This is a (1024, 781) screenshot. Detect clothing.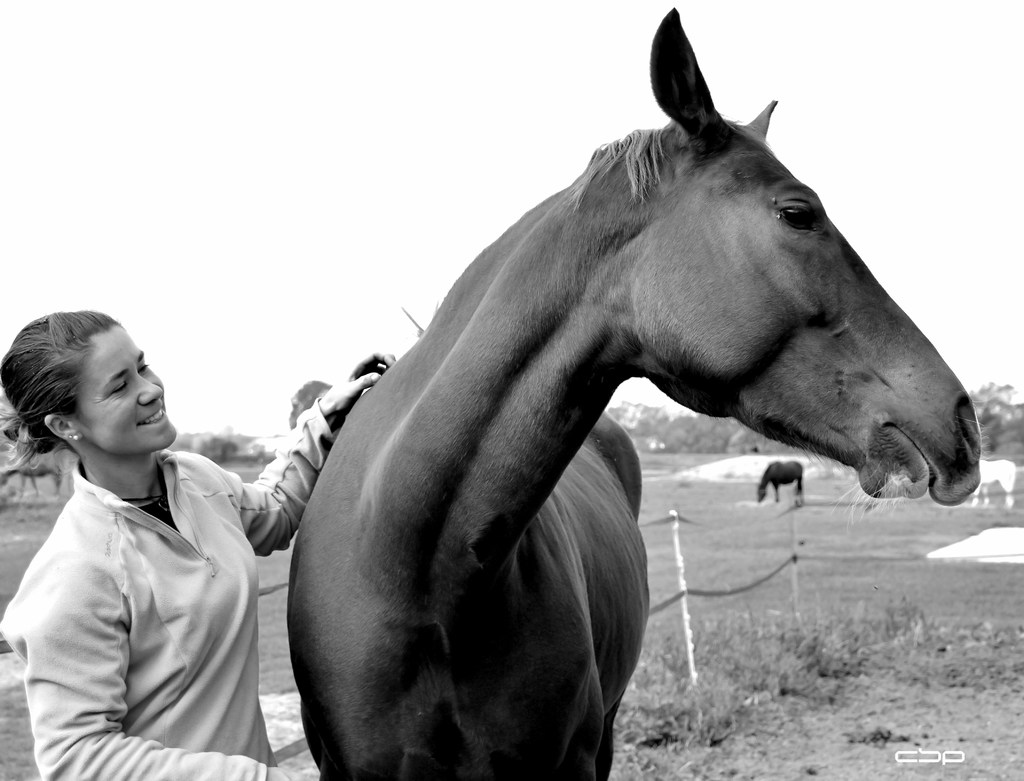
0:401:341:780.
